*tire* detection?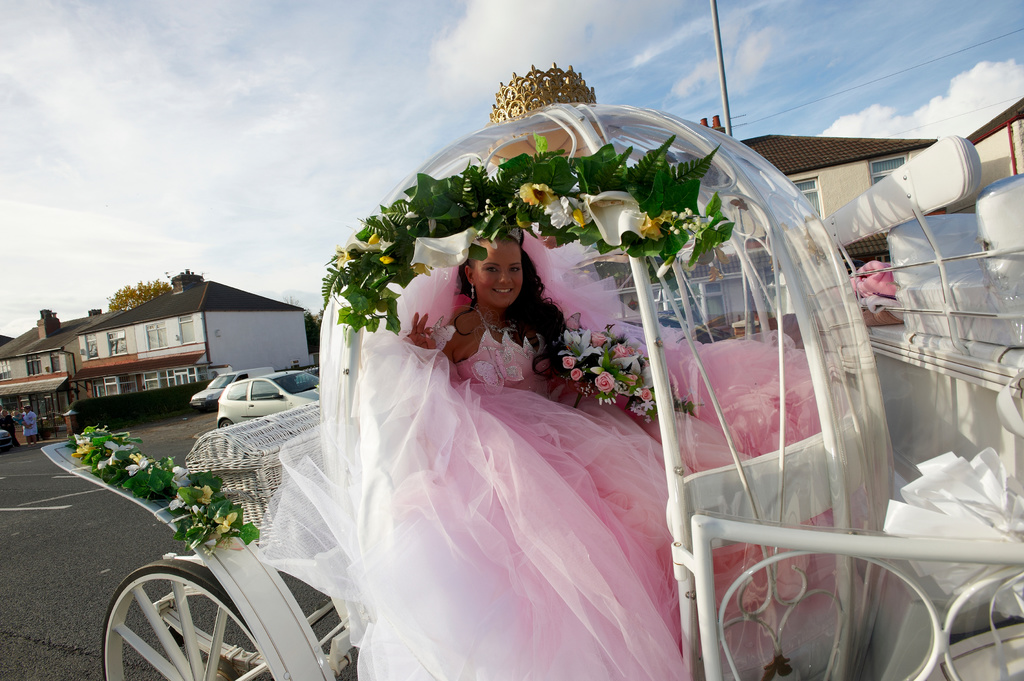
select_region(220, 418, 231, 428)
